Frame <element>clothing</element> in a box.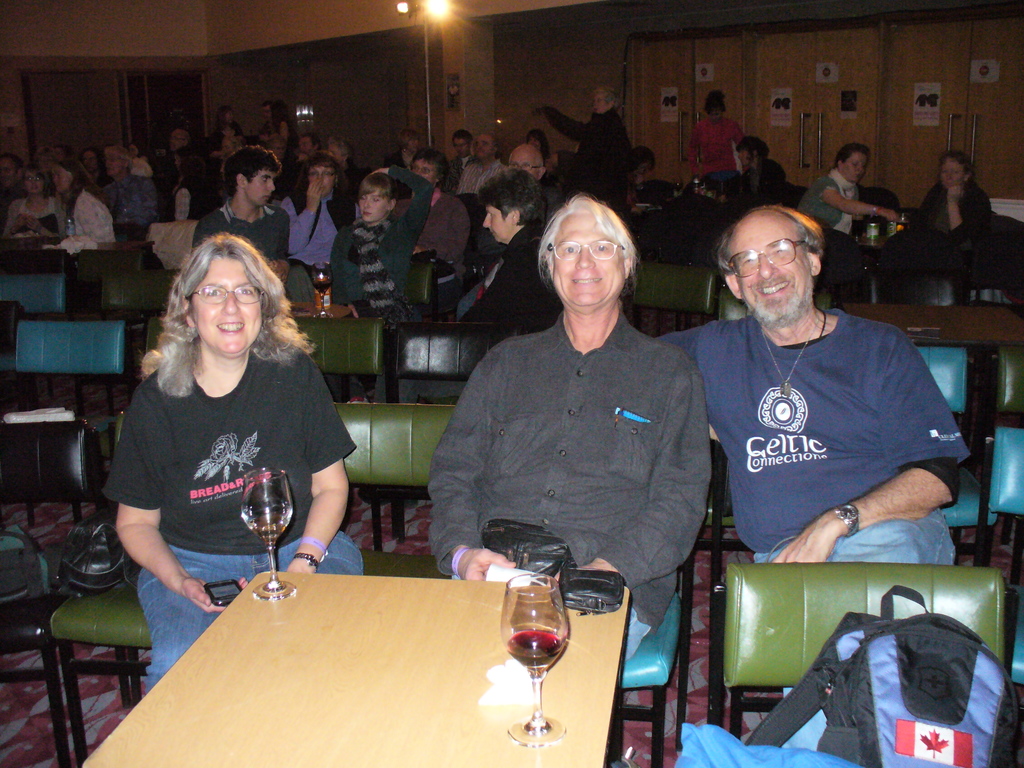
{"left": 395, "top": 189, "right": 470, "bottom": 289}.
